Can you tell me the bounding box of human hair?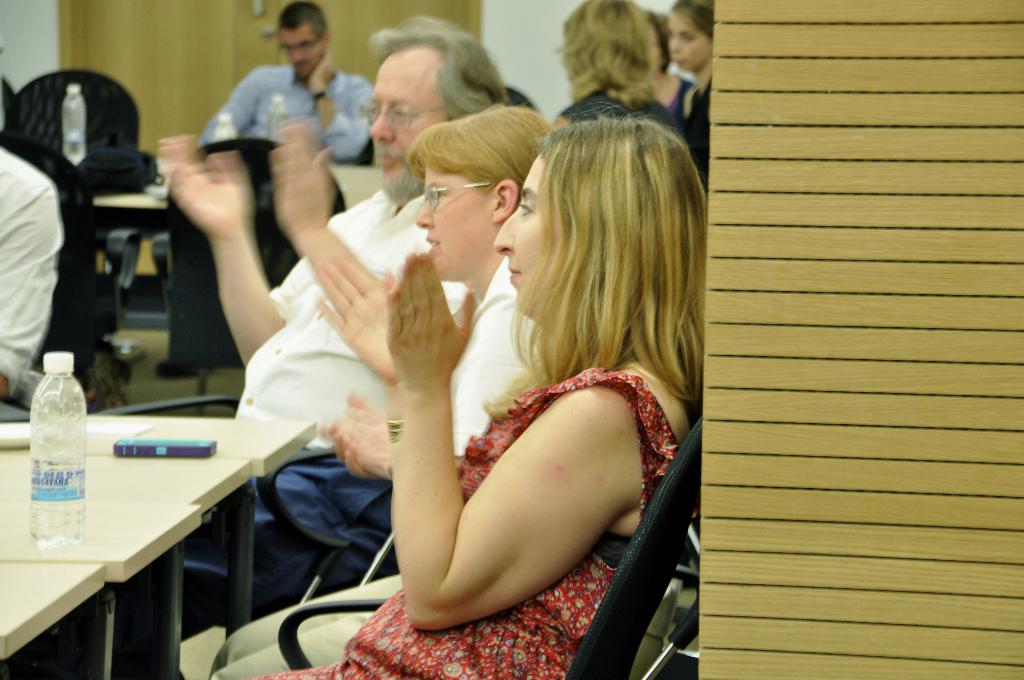
[x1=399, y1=98, x2=552, y2=202].
